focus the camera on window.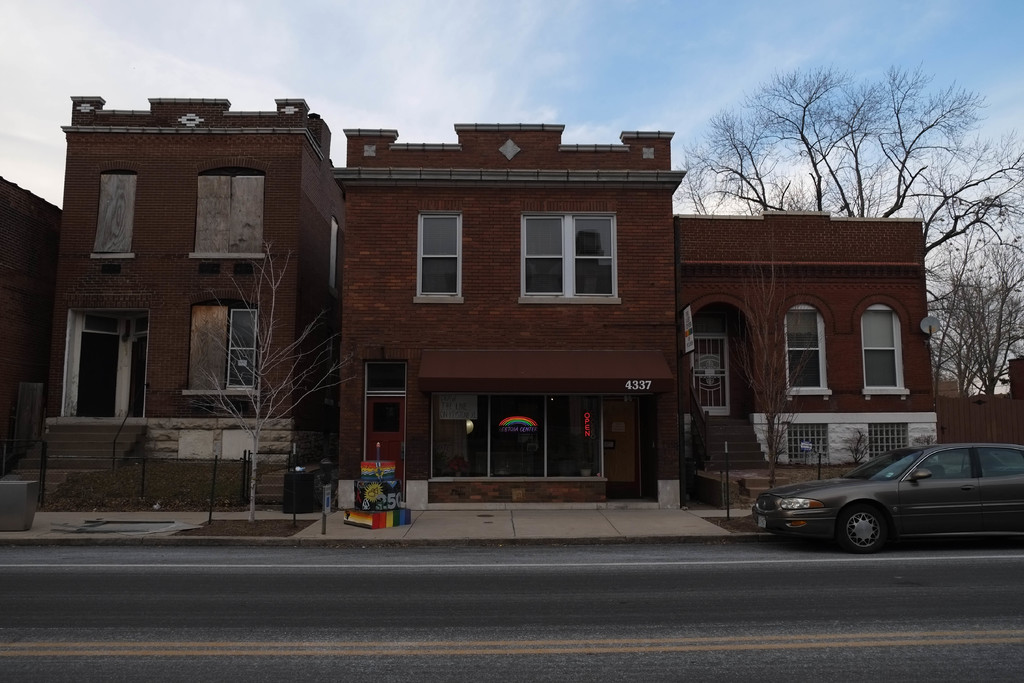
Focus region: pyautogui.locateOnScreen(99, 162, 135, 262).
